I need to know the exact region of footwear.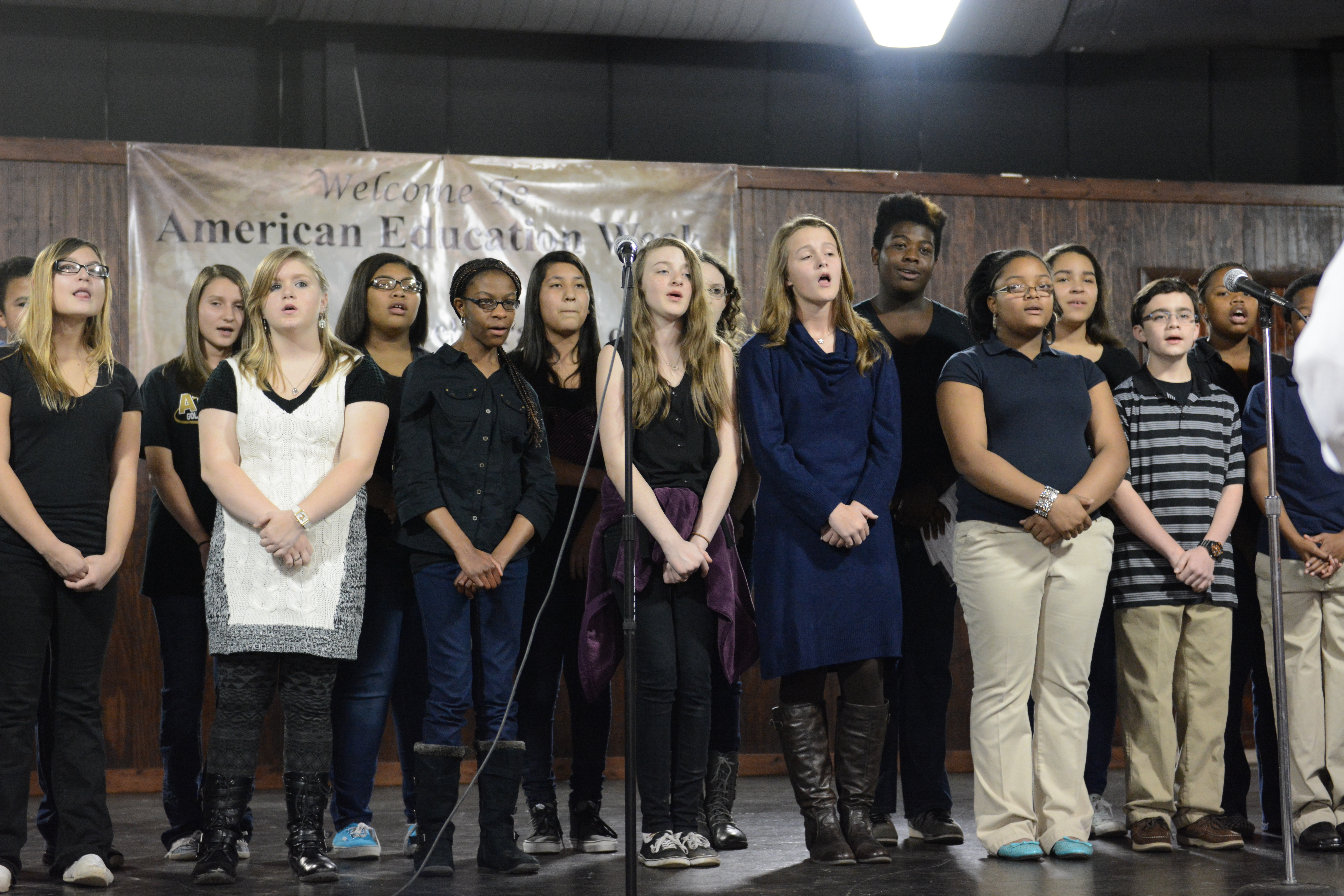
Region: bbox(220, 186, 235, 194).
